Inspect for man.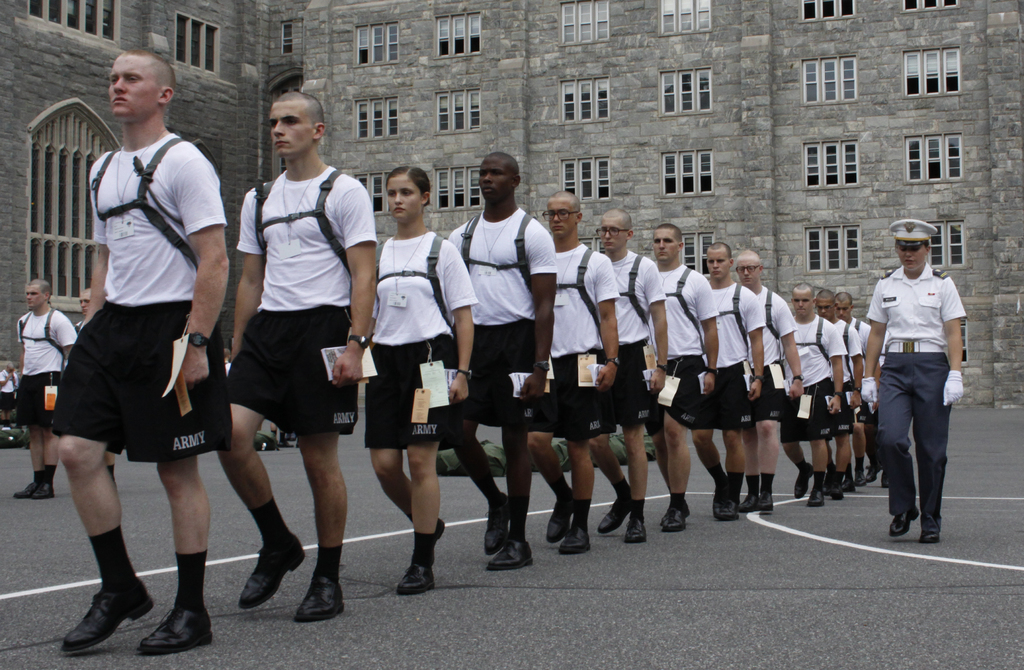
Inspection: 650 225 719 535.
